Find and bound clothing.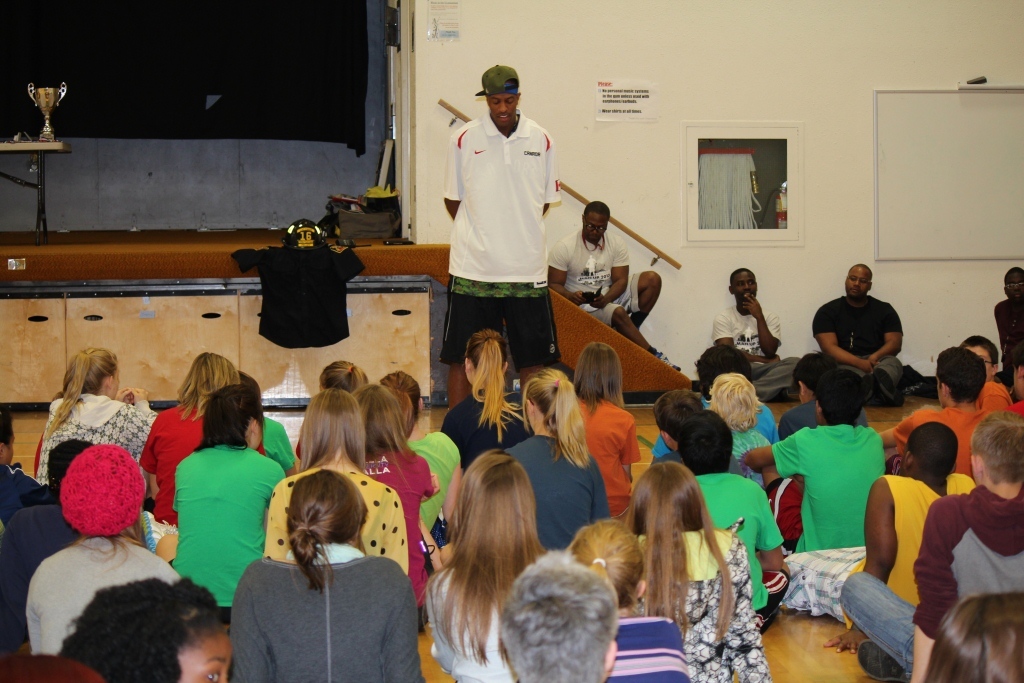
Bound: [x1=229, y1=241, x2=366, y2=353].
